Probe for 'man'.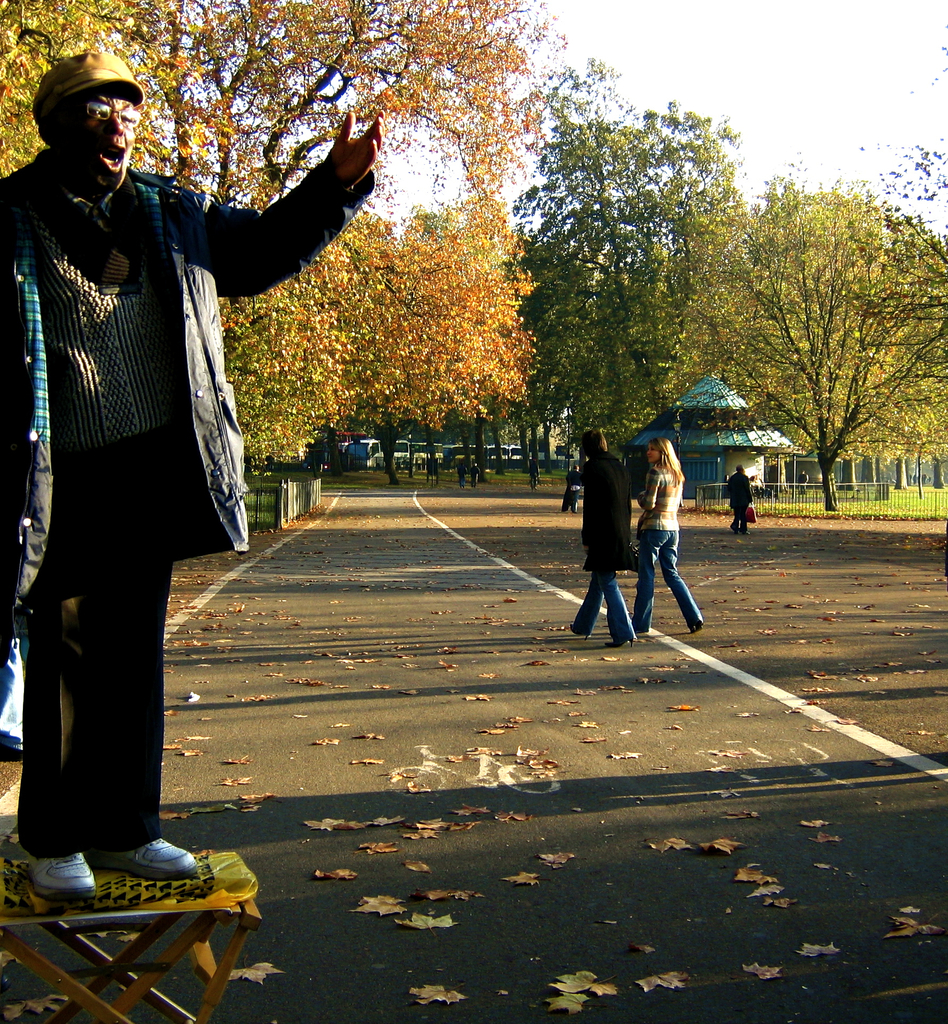
Probe result: 565 428 639 657.
